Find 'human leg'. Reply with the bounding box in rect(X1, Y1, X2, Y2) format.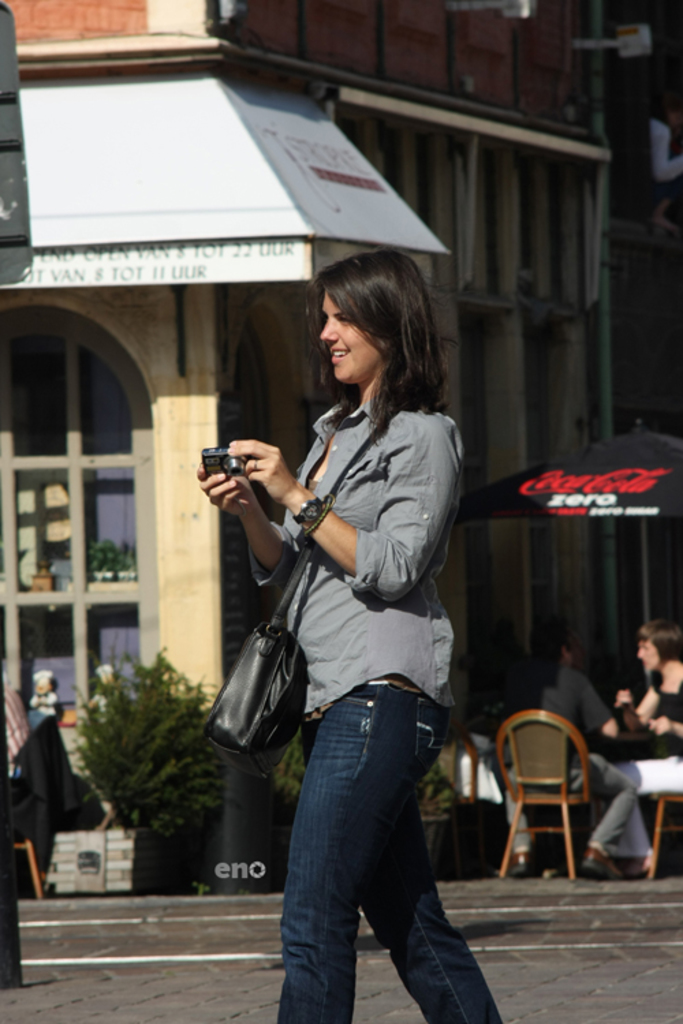
rect(564, 748, 634, 882).
